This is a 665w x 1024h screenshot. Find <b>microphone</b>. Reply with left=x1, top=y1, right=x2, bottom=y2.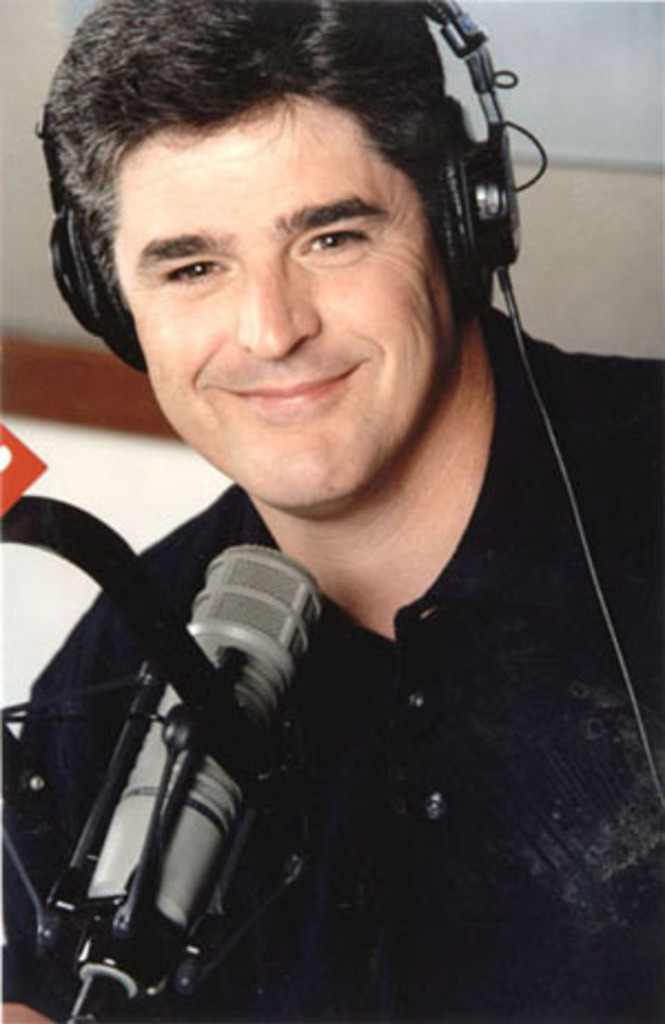
left=84, top=539, right=326, bottom=962.
